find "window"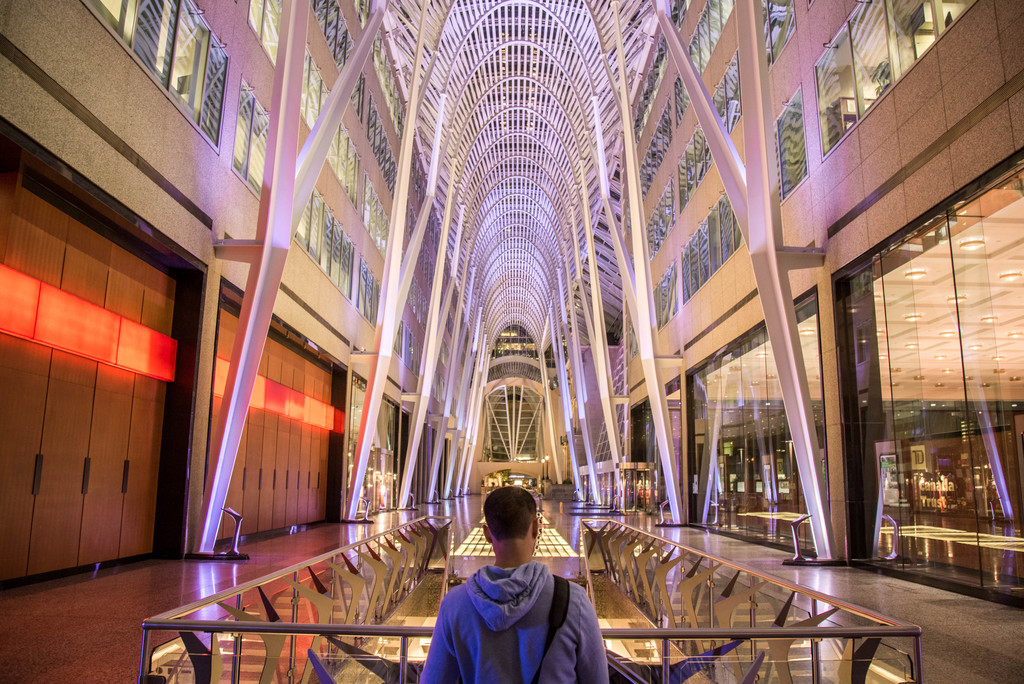
crop(357, 262, 378, 326)
